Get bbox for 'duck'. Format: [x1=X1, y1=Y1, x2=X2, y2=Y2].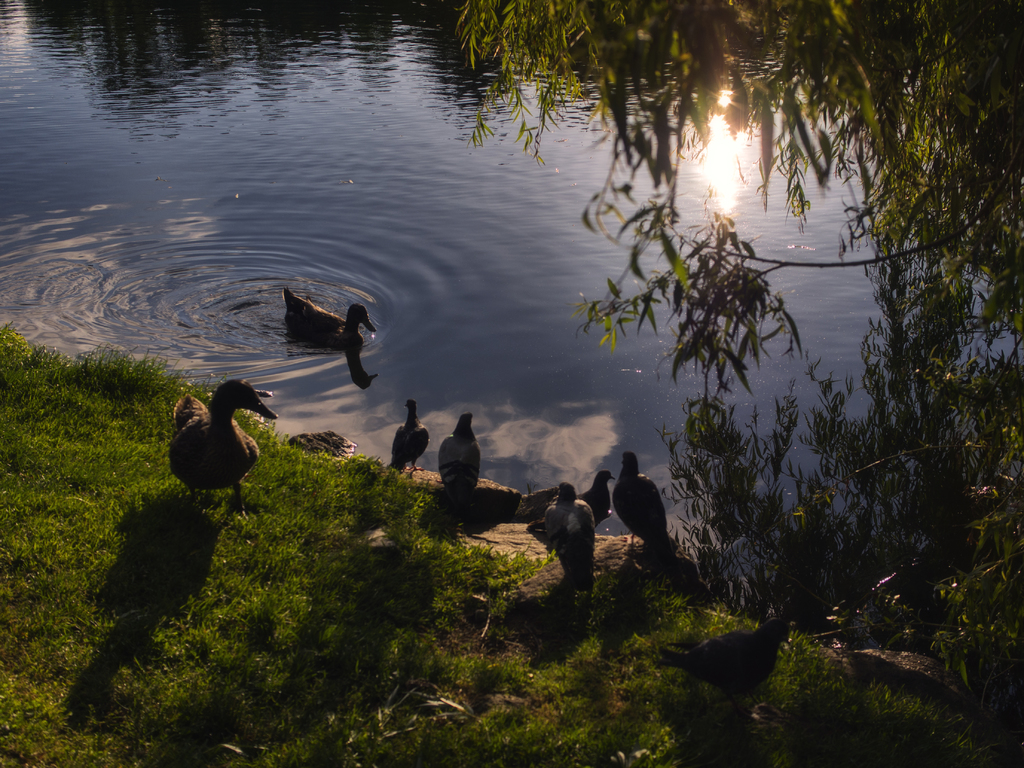
[x1=515, y1=486, x2=563, y2=522].
